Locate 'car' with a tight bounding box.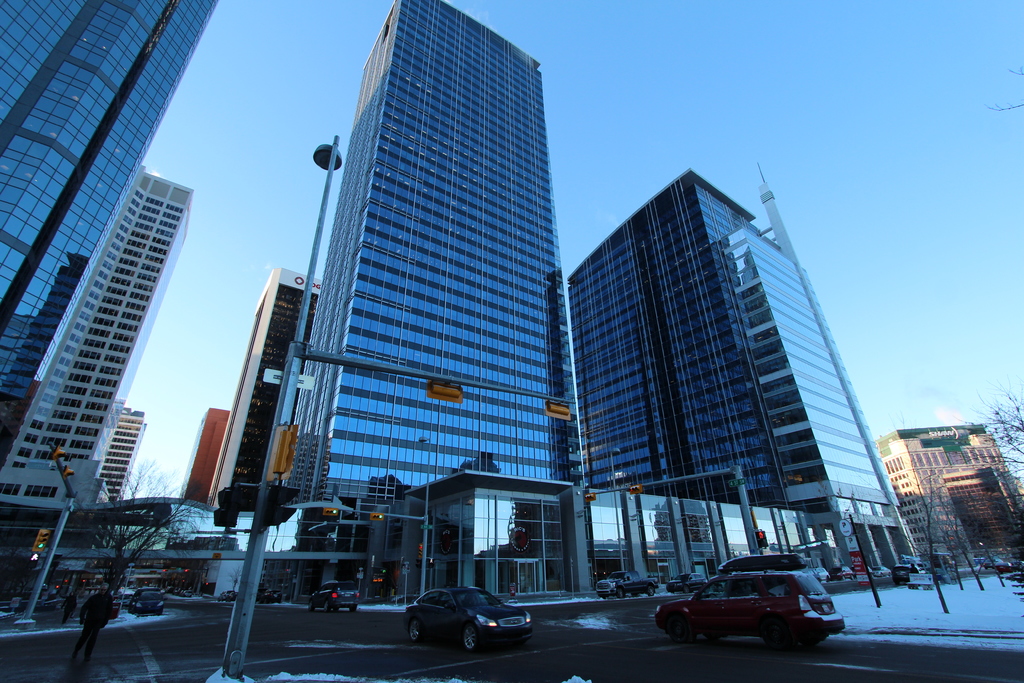
872, 566, 892, 577.
